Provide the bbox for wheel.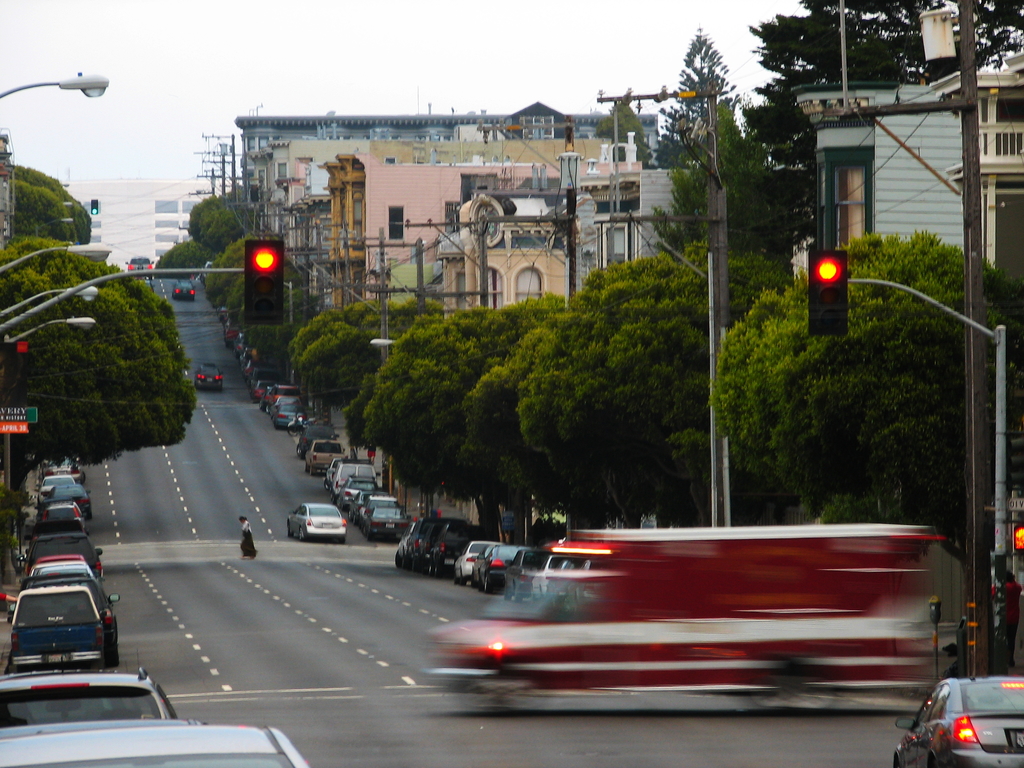
crop(484, 577, 492, 594).
